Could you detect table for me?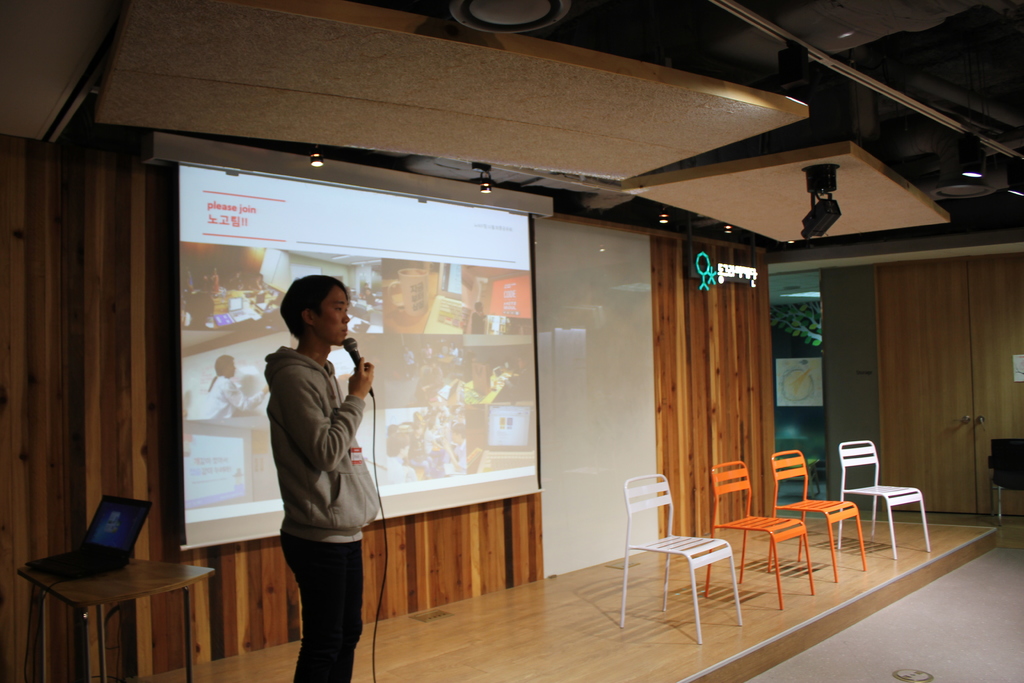
Detection result: [left=15, top=525, right=230, bottom=669].
